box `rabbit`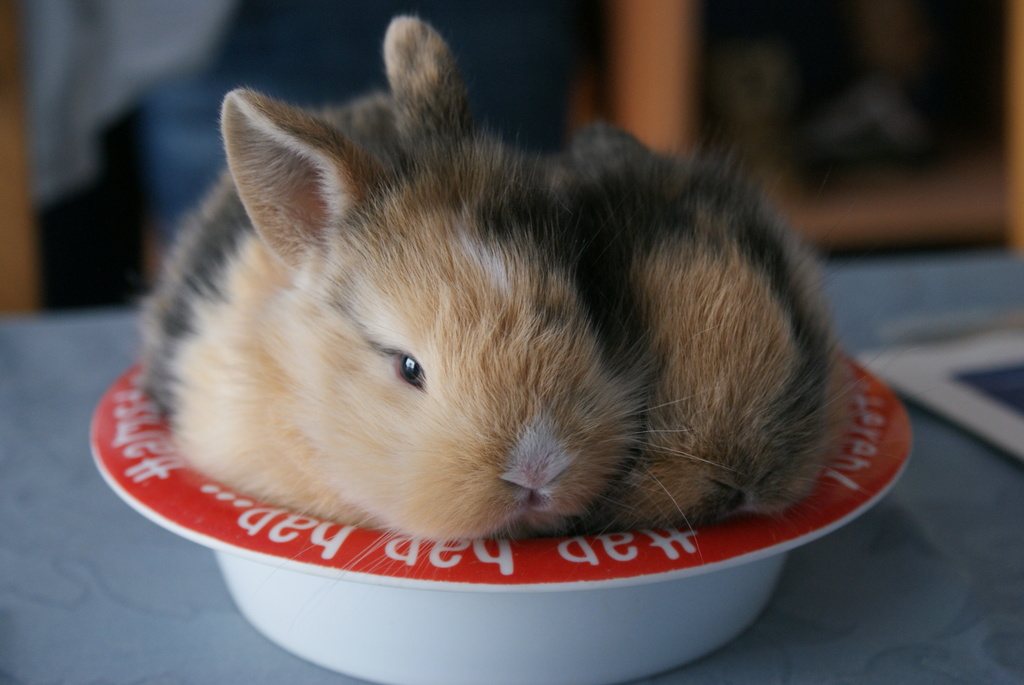
x1=120, y1=11, x2=900, y2=569
